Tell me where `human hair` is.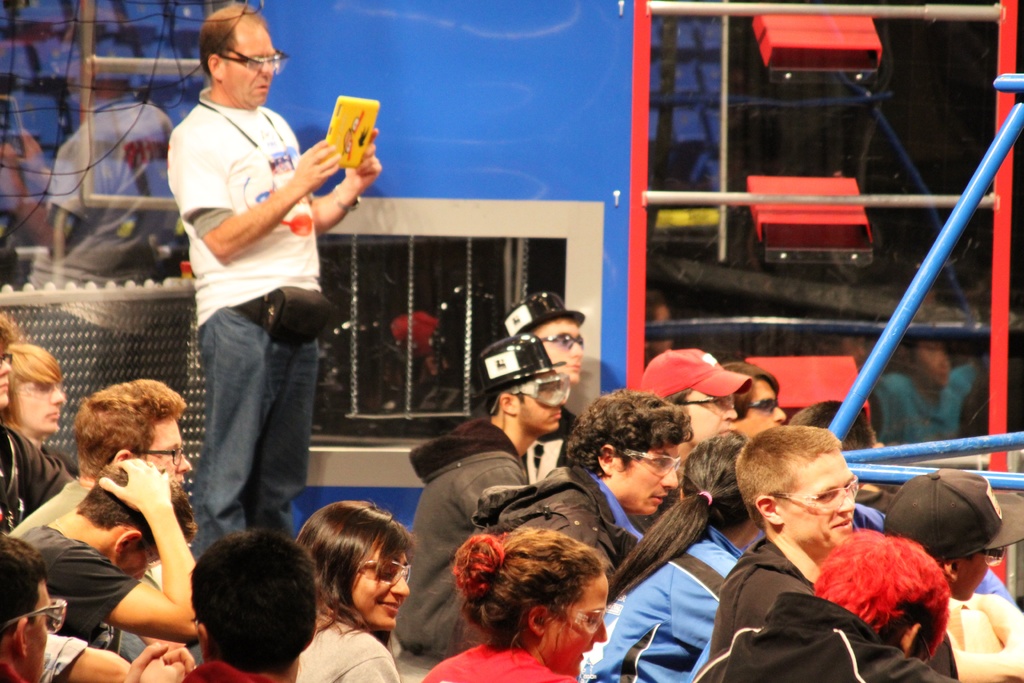
`human hair` is at Rect(808, 525, 950, 661).
